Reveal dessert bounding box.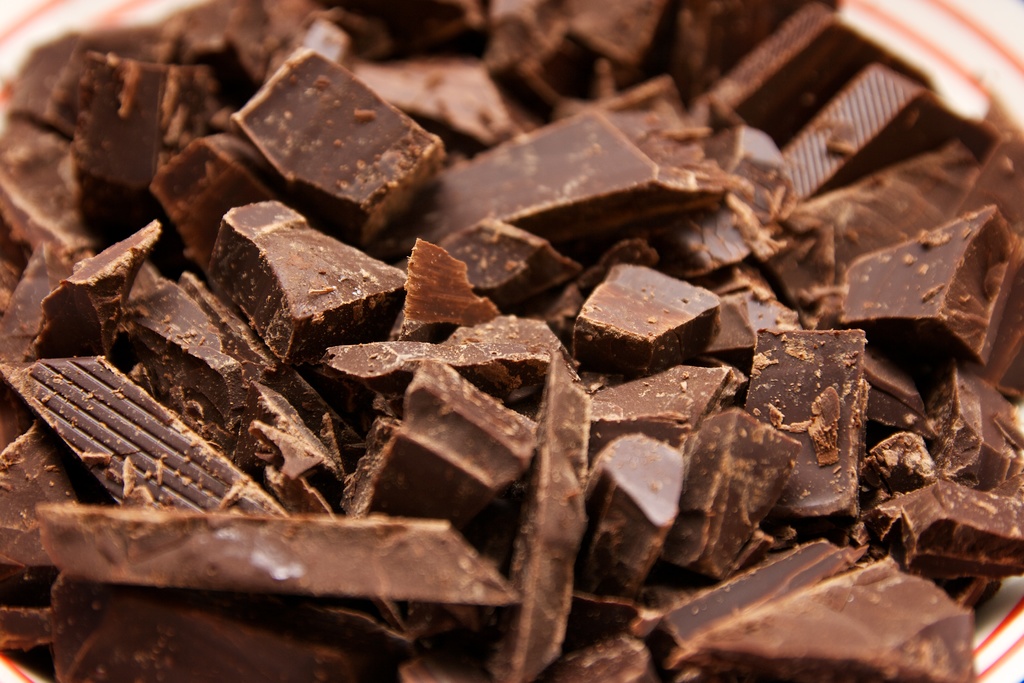
Revealed: rect(51, 217, 138, 348).
